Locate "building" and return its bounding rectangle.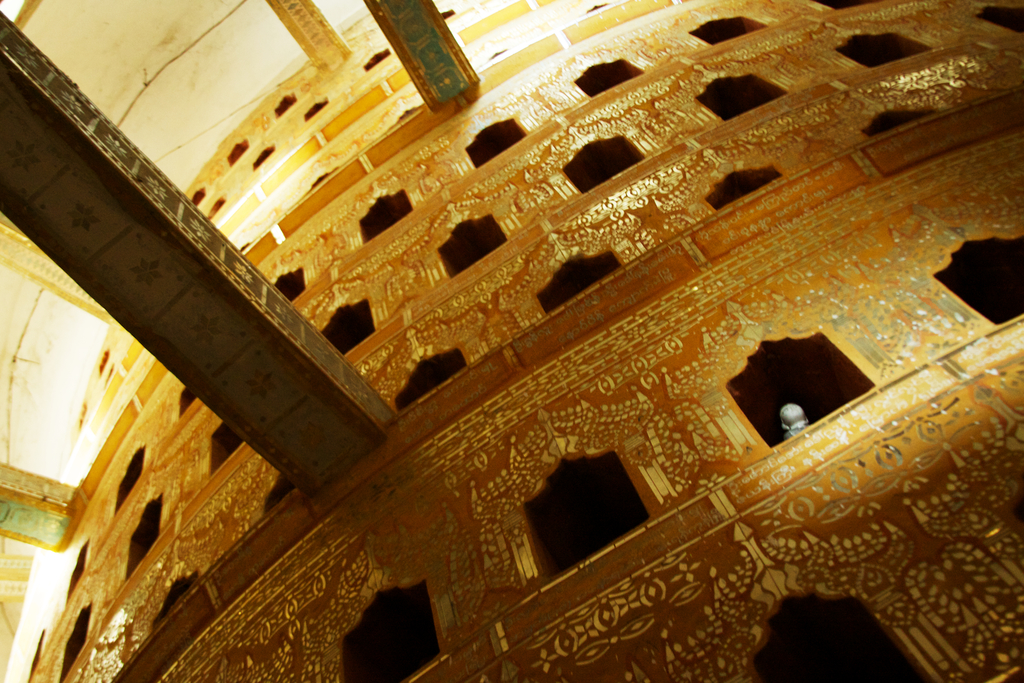
bbox(0, 0, 1023, 682).
